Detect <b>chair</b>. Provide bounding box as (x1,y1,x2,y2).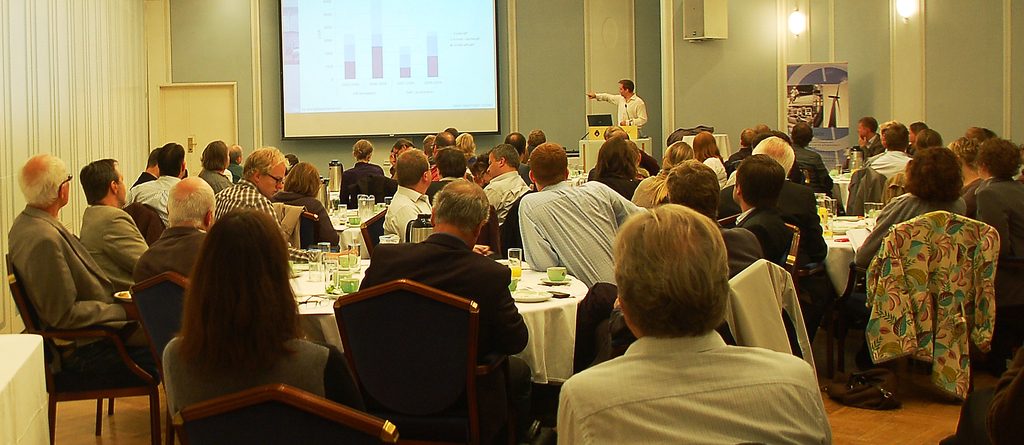
(131,276,184,360).
